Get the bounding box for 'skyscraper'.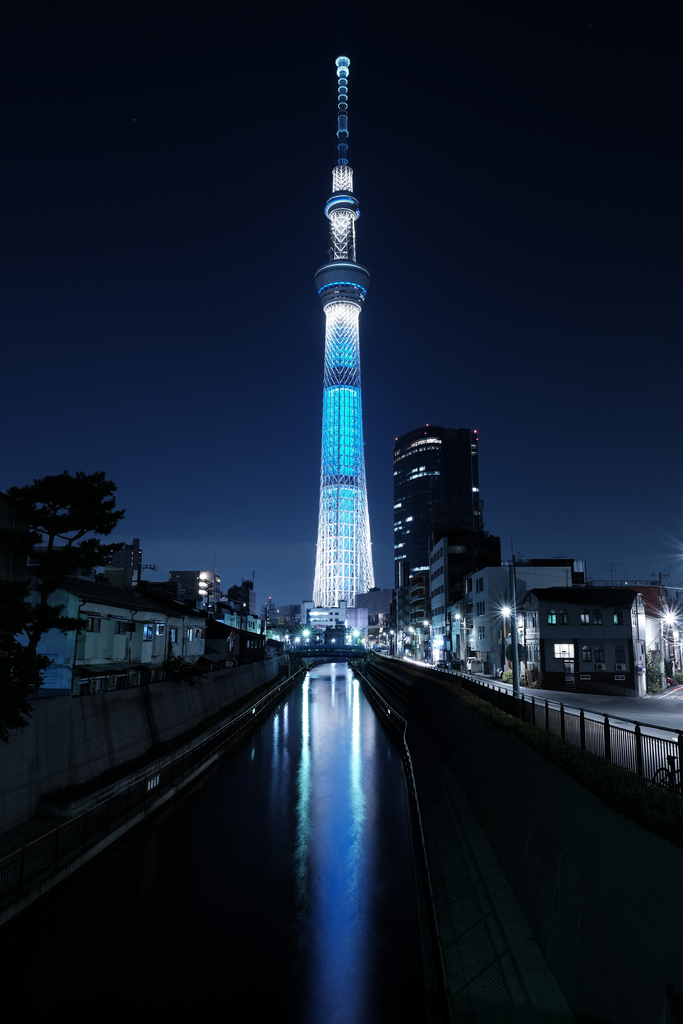
303:57:382:633.
